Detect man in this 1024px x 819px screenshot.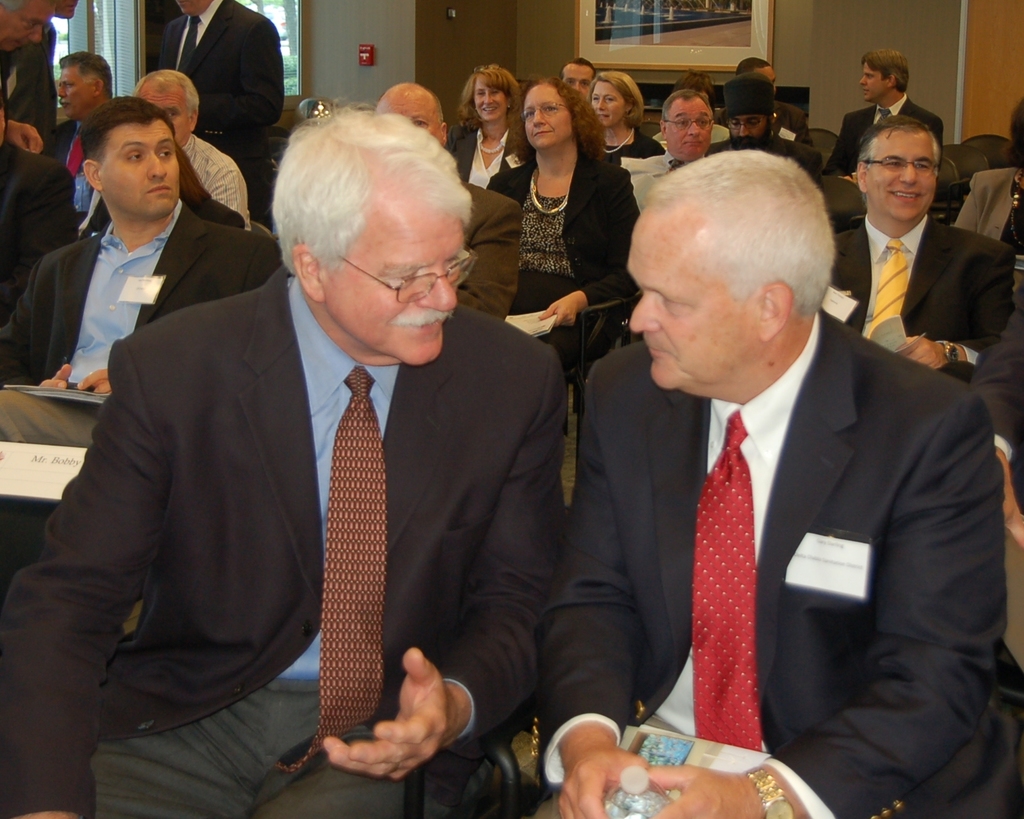
Detection: (660, 86, 713, 164).
